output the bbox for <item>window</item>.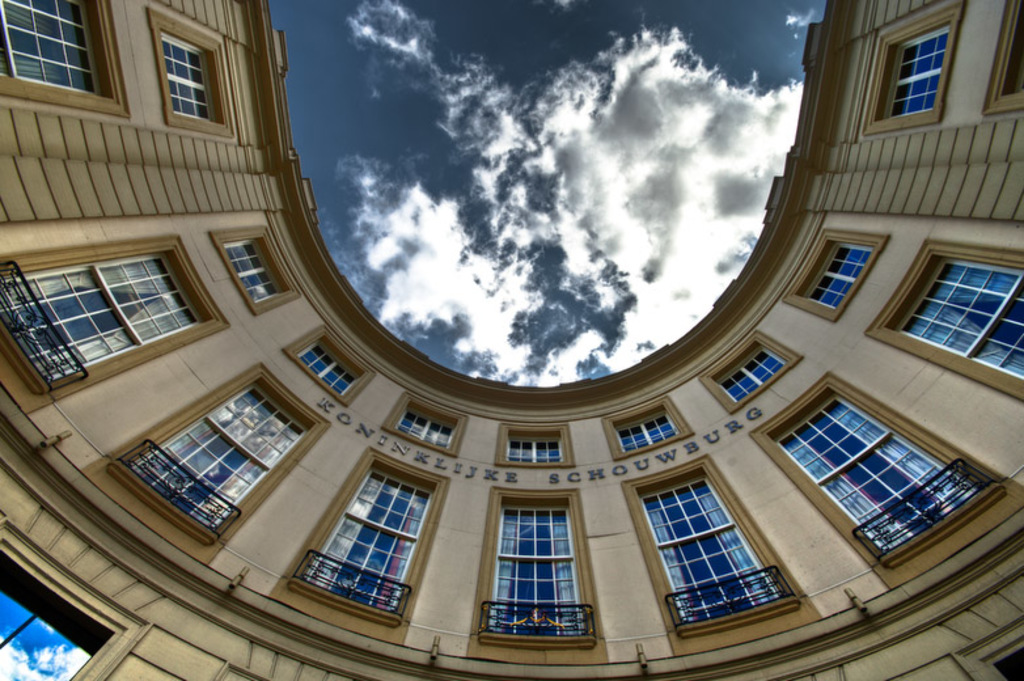
rect(507, 437, 563, 464).
